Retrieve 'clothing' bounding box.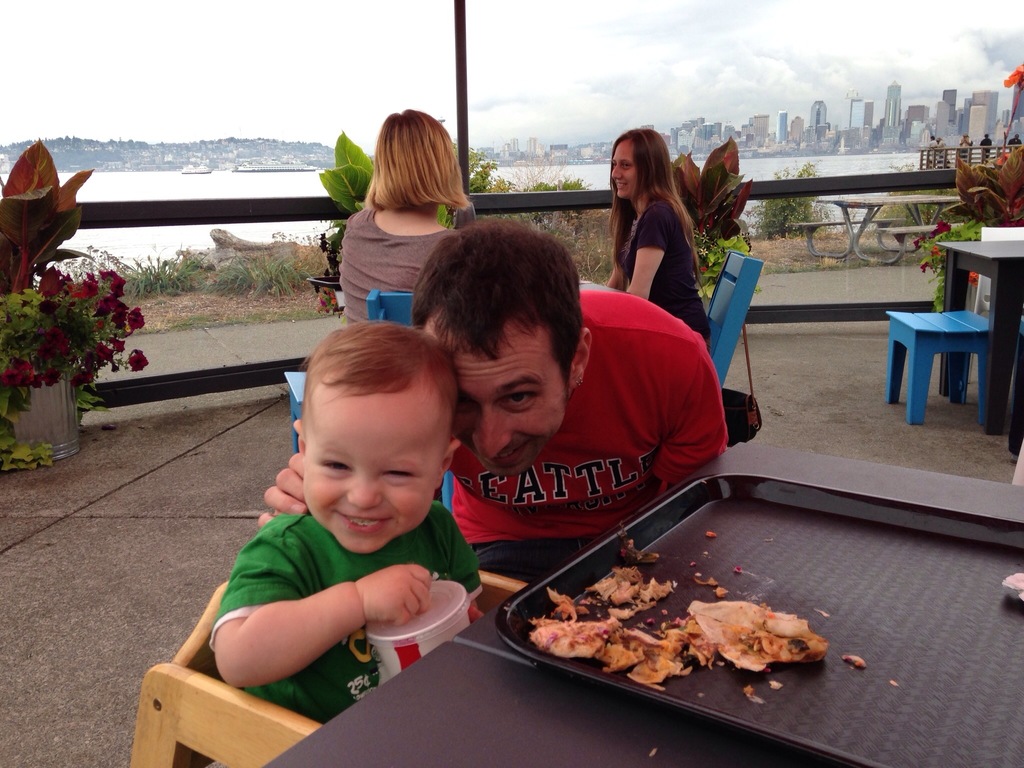
Bounding box: x1=1007 y1=136 x2=1021 y2=149.
